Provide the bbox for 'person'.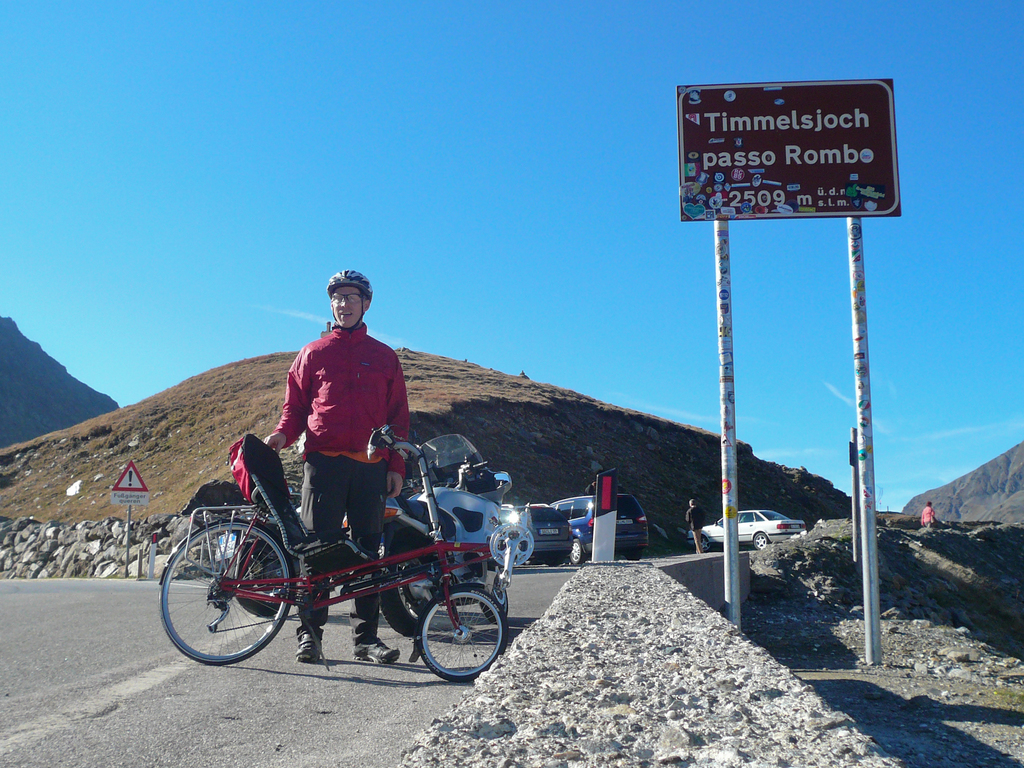
<box>684,495,706,552</box>.
